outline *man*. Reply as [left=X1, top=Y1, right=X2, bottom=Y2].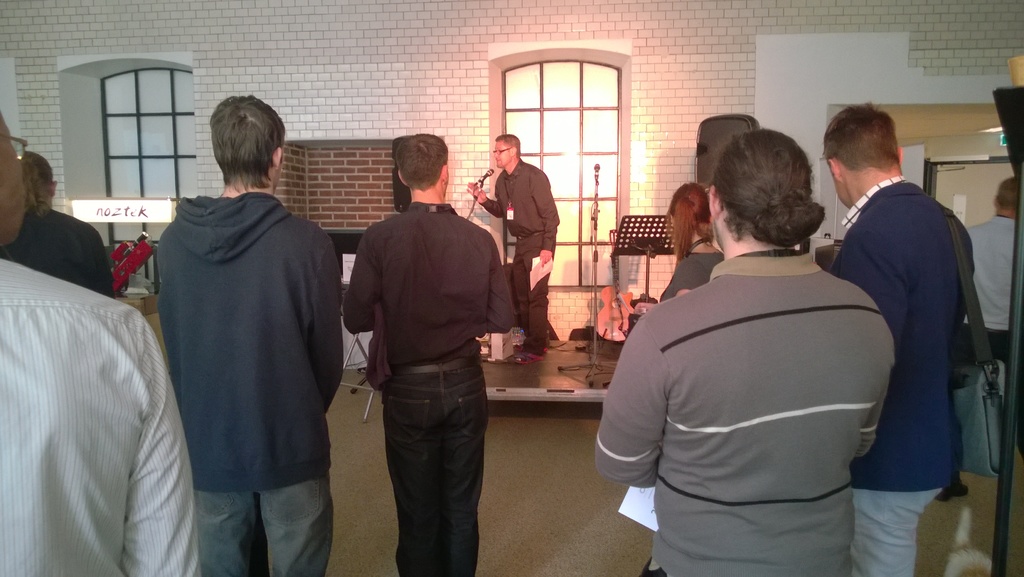
[left=971, top=180, right=1023, bottom=365].
